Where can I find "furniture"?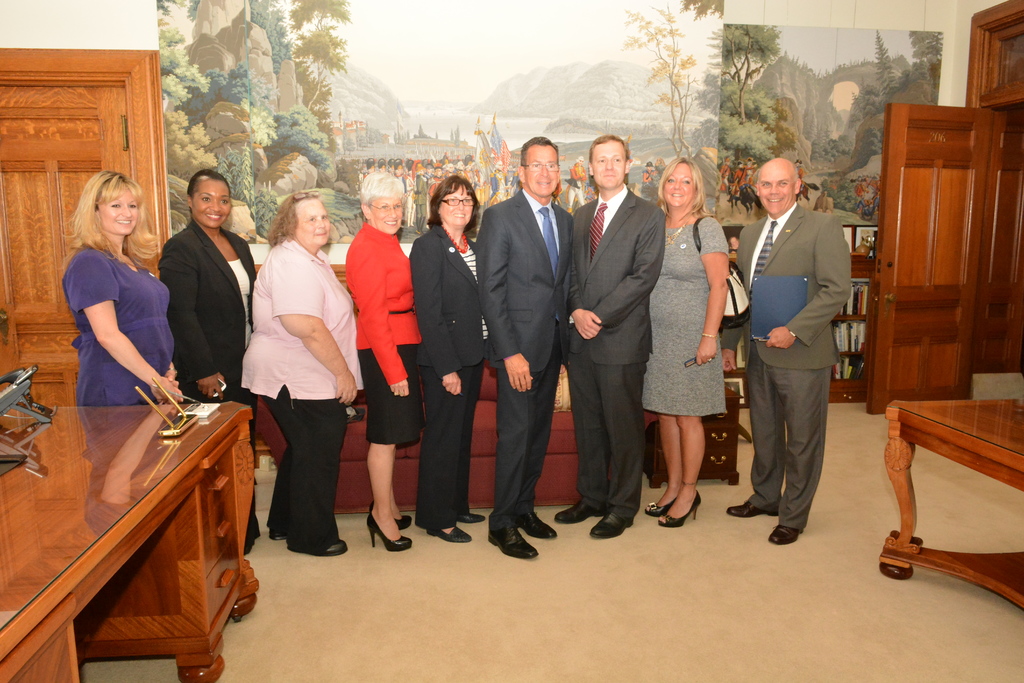
You can find it at [877,398,1023,608].
